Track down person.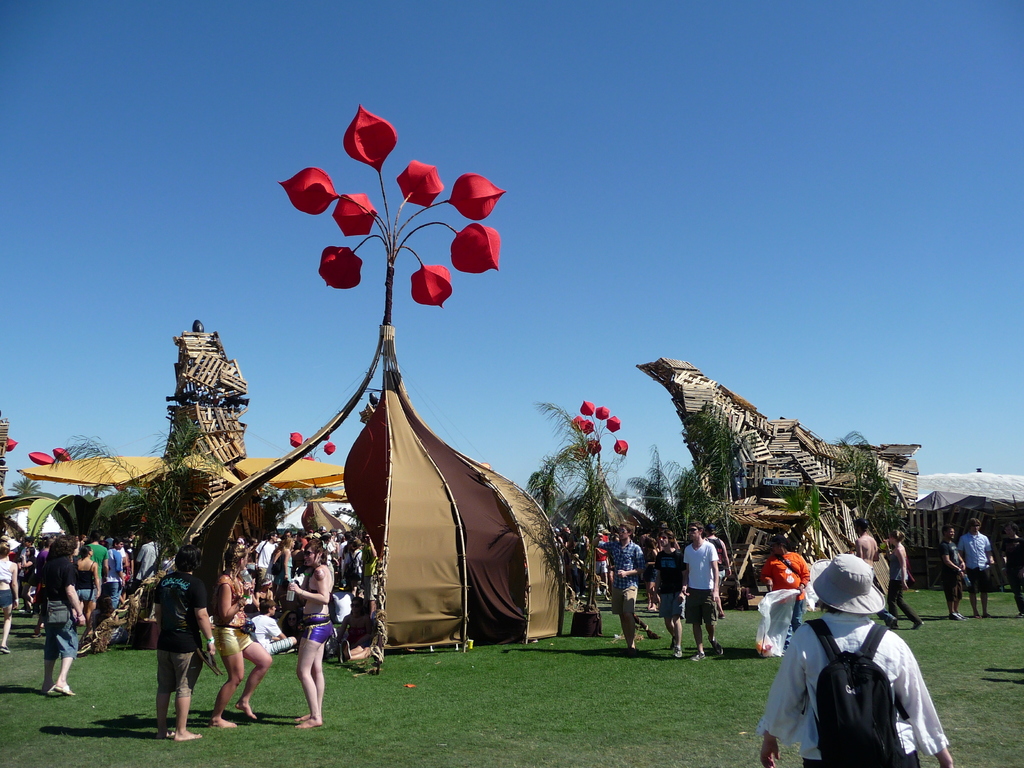
Tracked to [936, 525, 967, 625].
